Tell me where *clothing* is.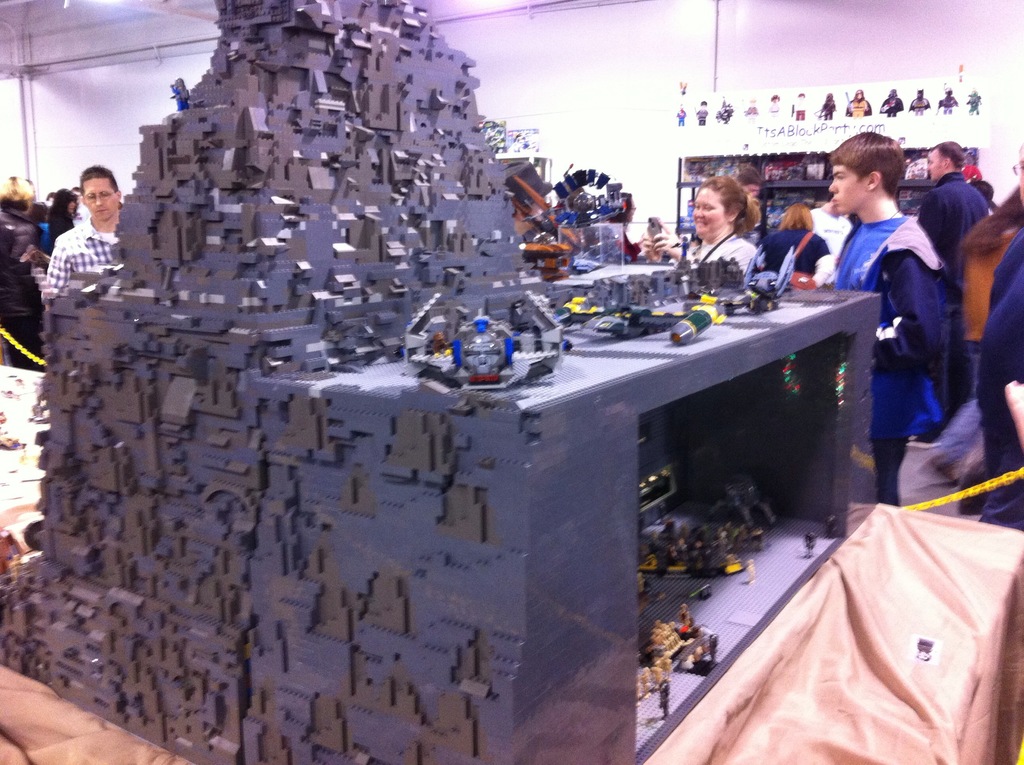
*clothing* is at 970/99/977/110.
